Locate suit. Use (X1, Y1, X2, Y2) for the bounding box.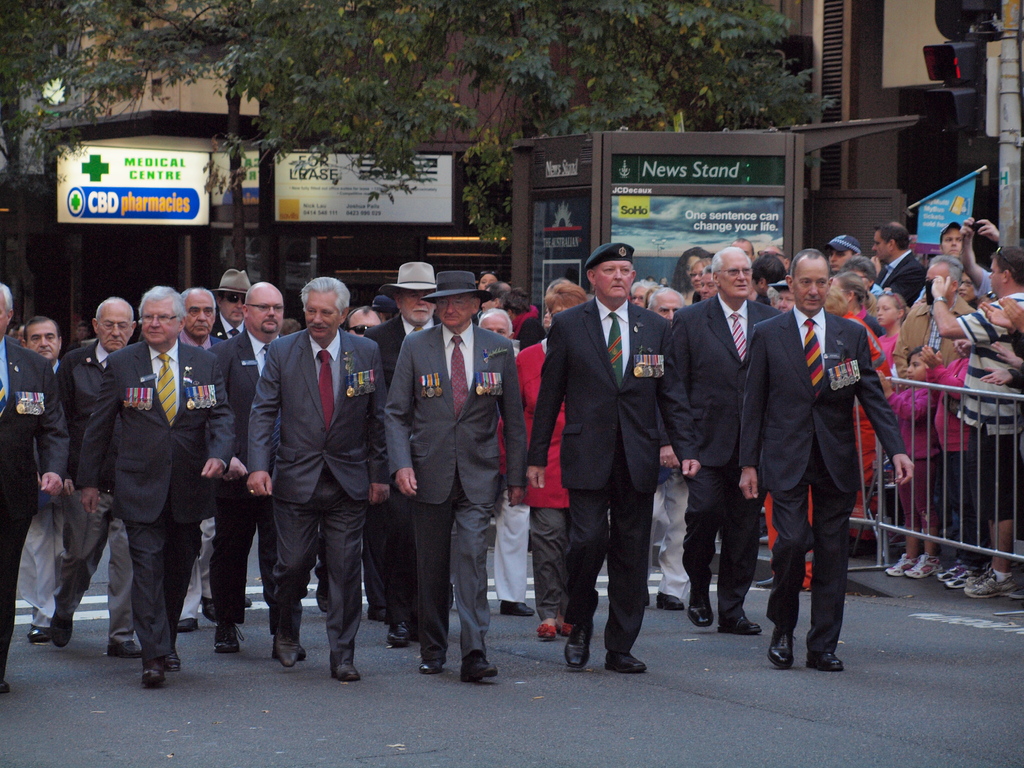
(501, 337, 575, 618).
